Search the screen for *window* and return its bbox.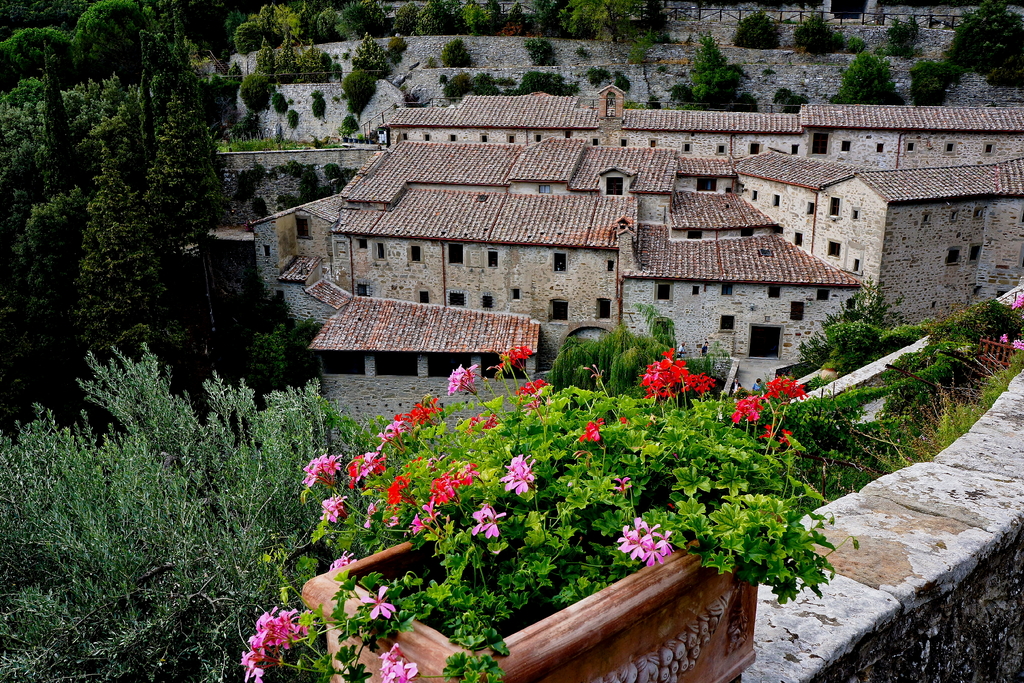
Found: (left=686, top=281, right=701, bottom=297).
